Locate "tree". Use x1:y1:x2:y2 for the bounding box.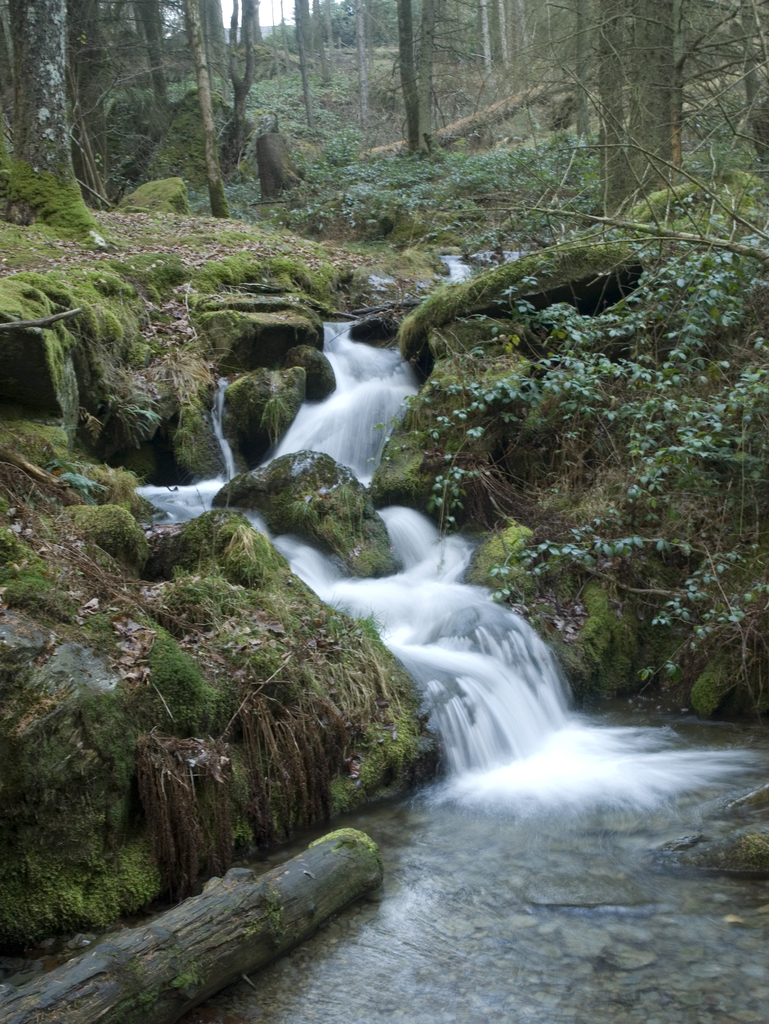
61:0:114:211.
